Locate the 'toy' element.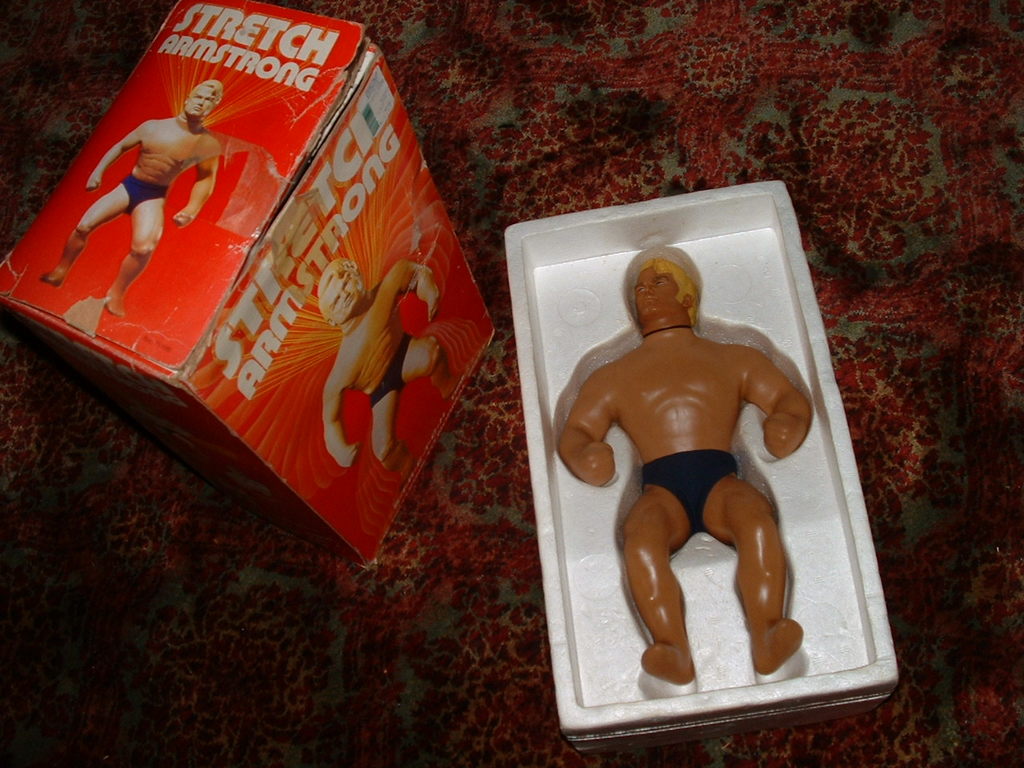
Element bbox: (39,74,226,319).
